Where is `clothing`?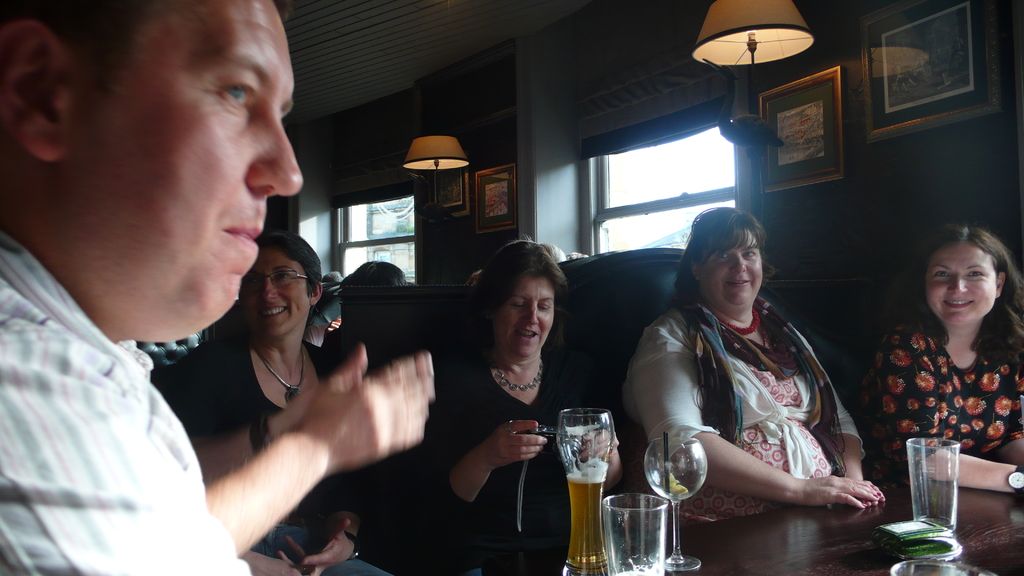
bbox(877, 325, 1023, 480).
